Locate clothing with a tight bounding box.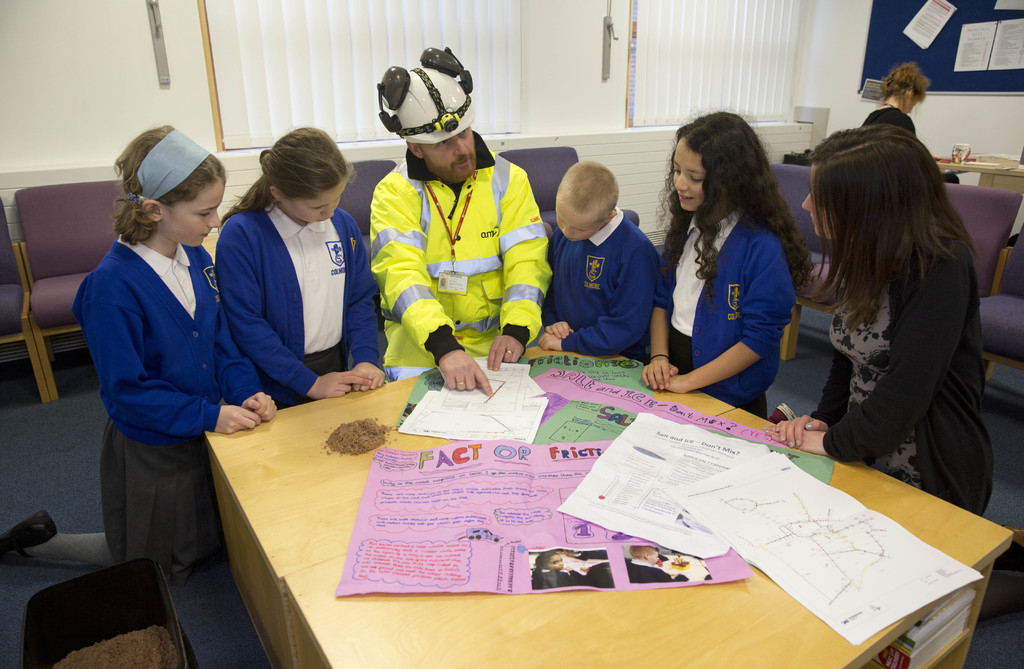
bbox=(861, 105, 919, 135).
